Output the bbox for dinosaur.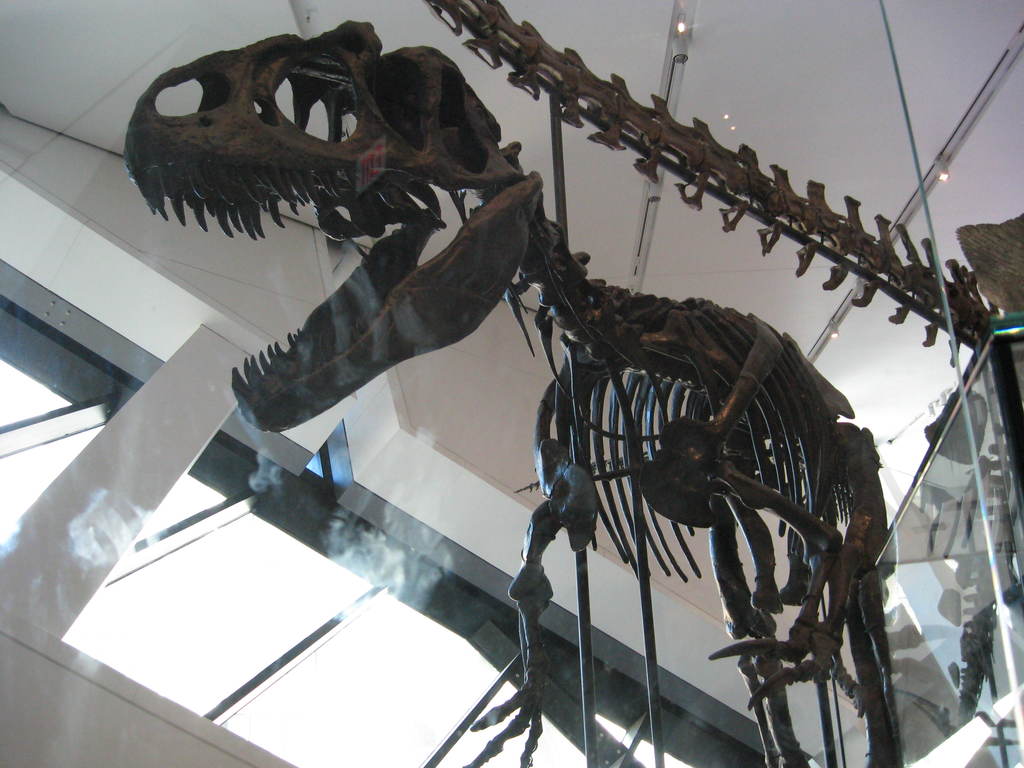
bbox(420, 0, 1004, 371).
